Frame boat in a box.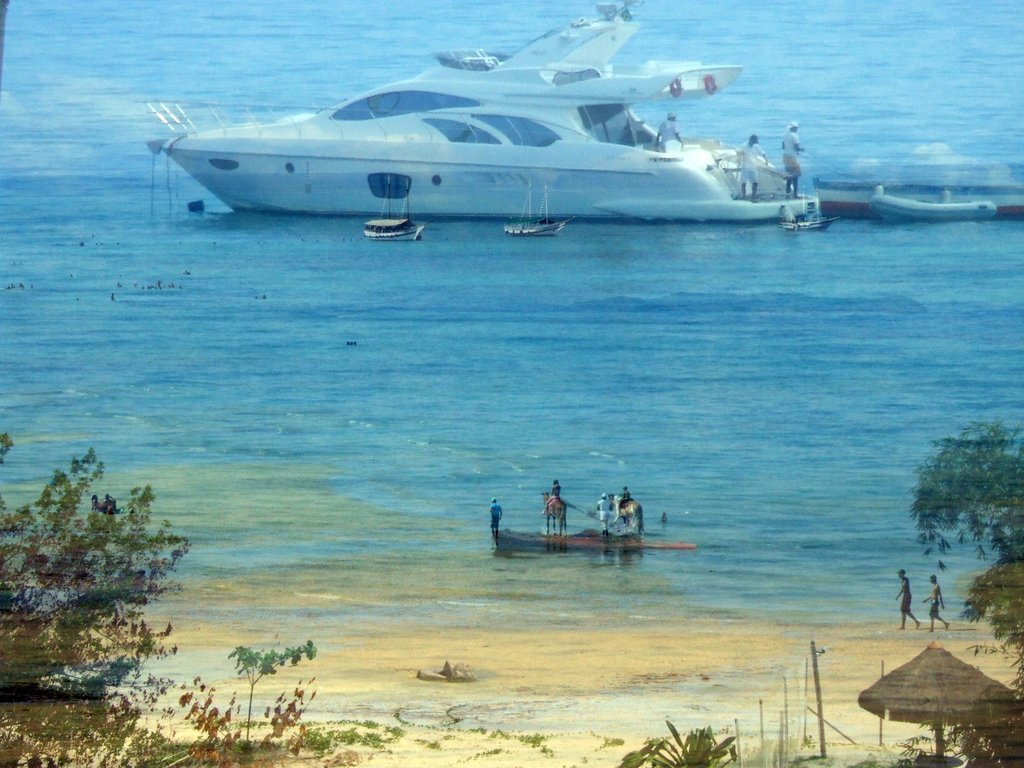
x1=490 y1=527 x2=690 y2=549.
